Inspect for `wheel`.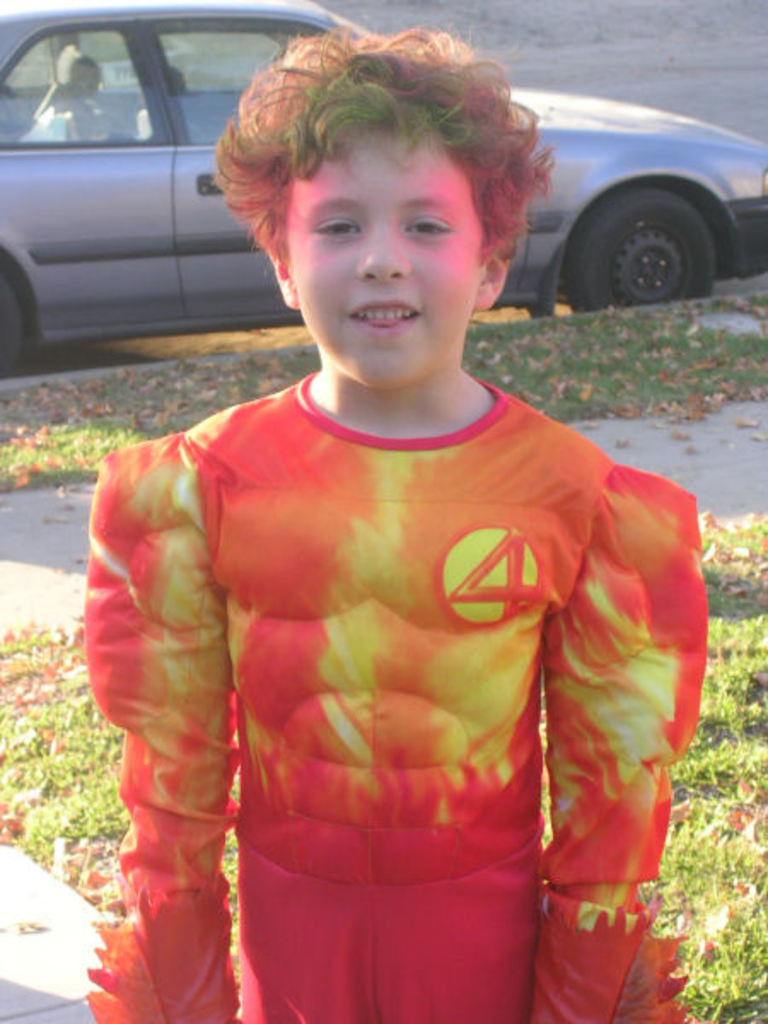
Inspection: region(0, 266, 46, 387).
